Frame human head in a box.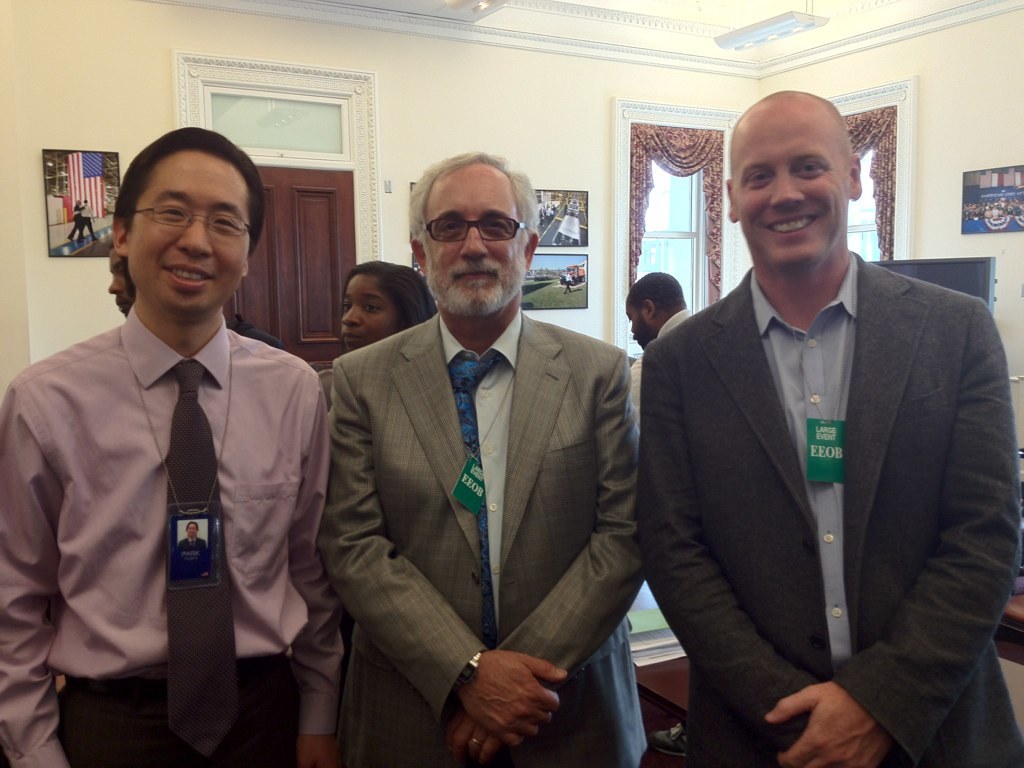
<region>113, 120, 267, 317</region>.
